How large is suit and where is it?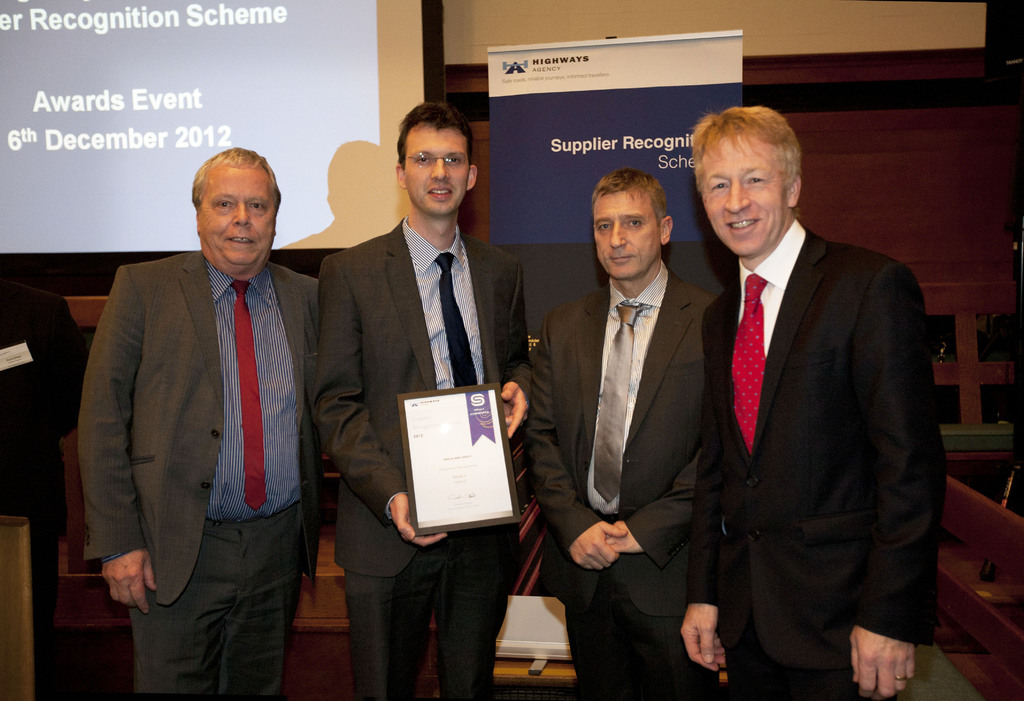
Bounding box: detection(682, 215, 947, 700).
